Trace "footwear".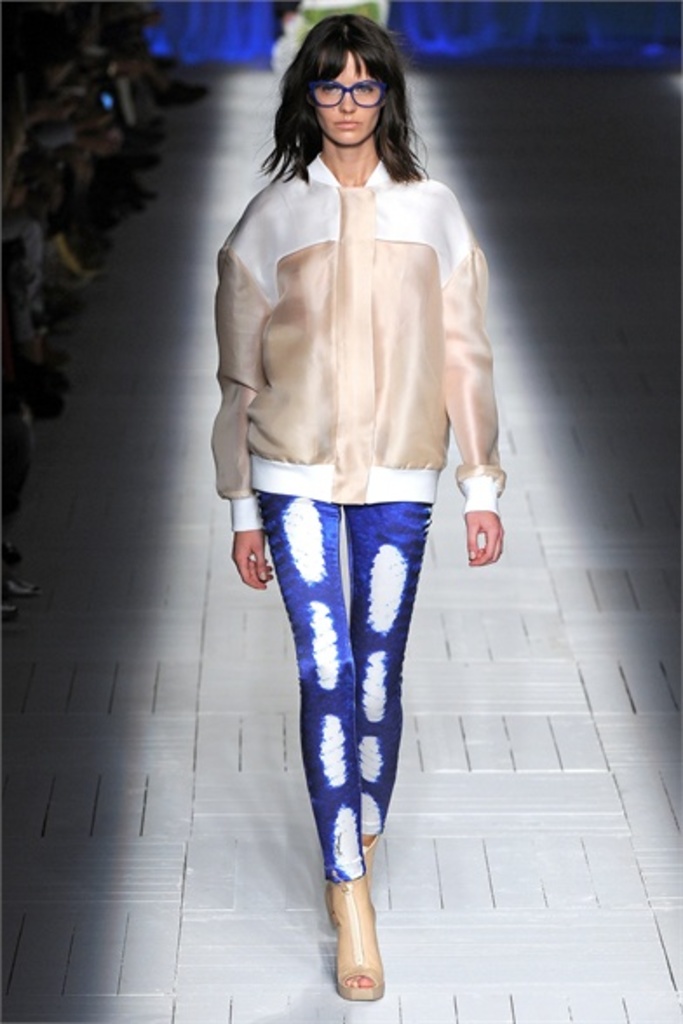
Traced to locate(317, 836, 382, 933).
